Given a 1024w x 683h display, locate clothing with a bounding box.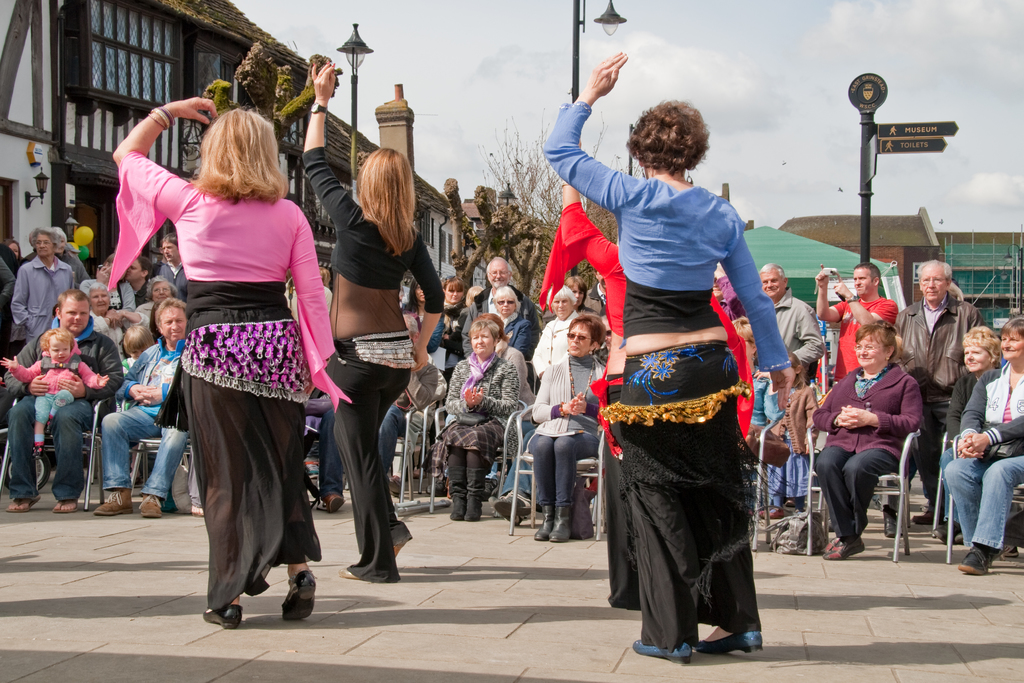
Located: box=[100, 145, 354, 619].
